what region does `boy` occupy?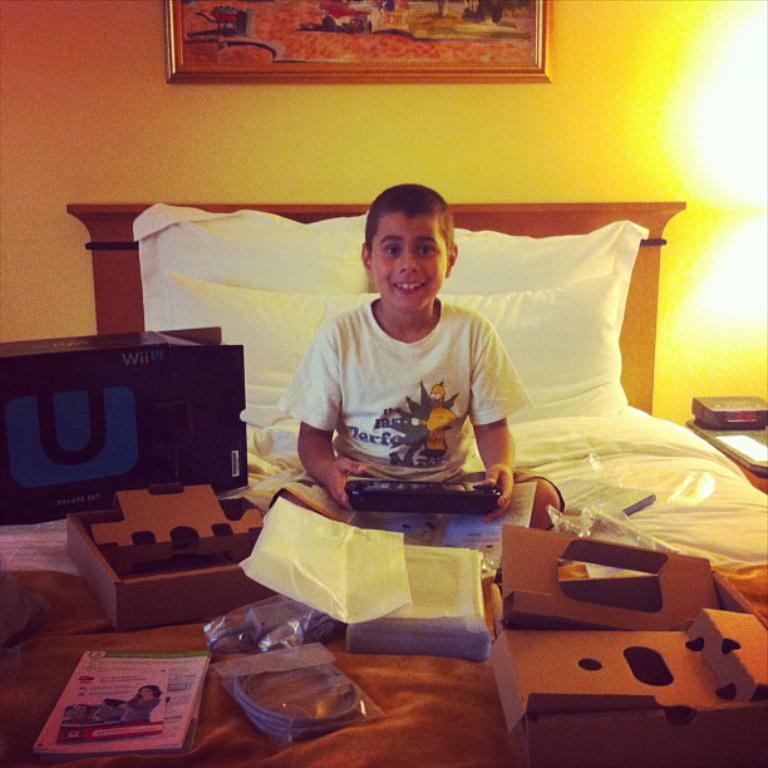
l=271, t=183, r=568, b=575.
